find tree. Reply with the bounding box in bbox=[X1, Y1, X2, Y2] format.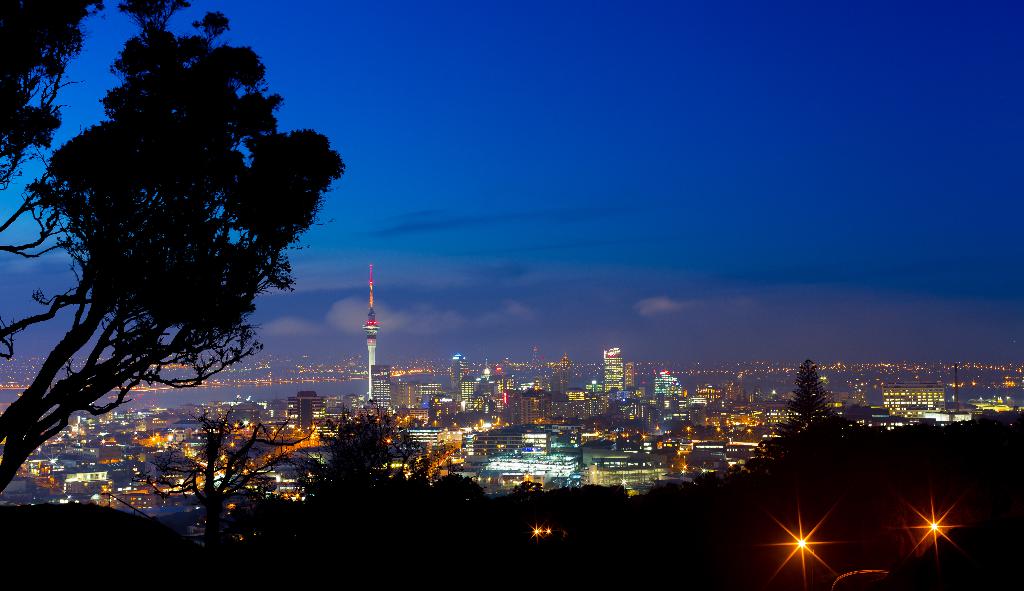
bbox=[97, 408, 330, 563].
